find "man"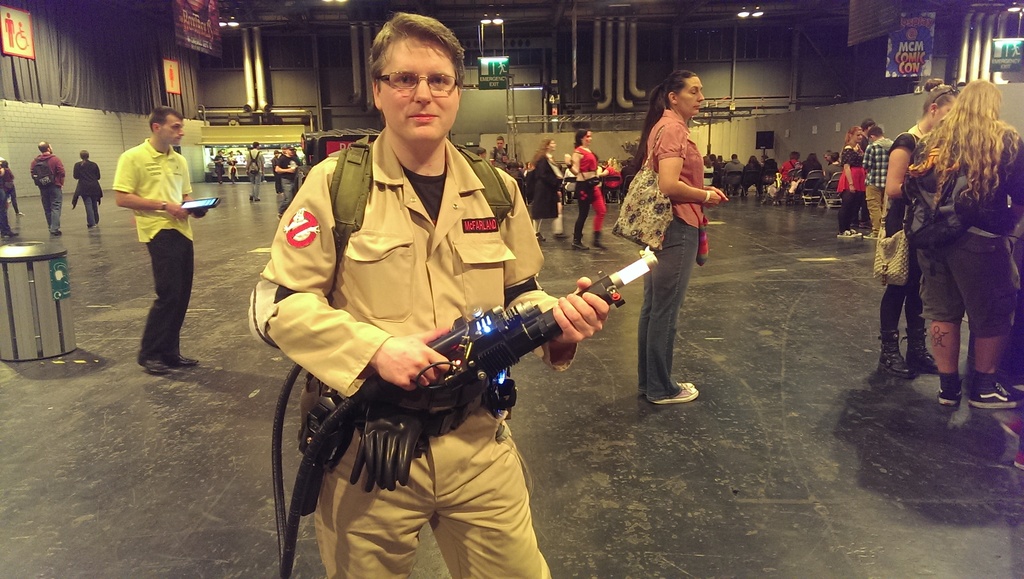
bbox=[723, 151, 745, 197]
